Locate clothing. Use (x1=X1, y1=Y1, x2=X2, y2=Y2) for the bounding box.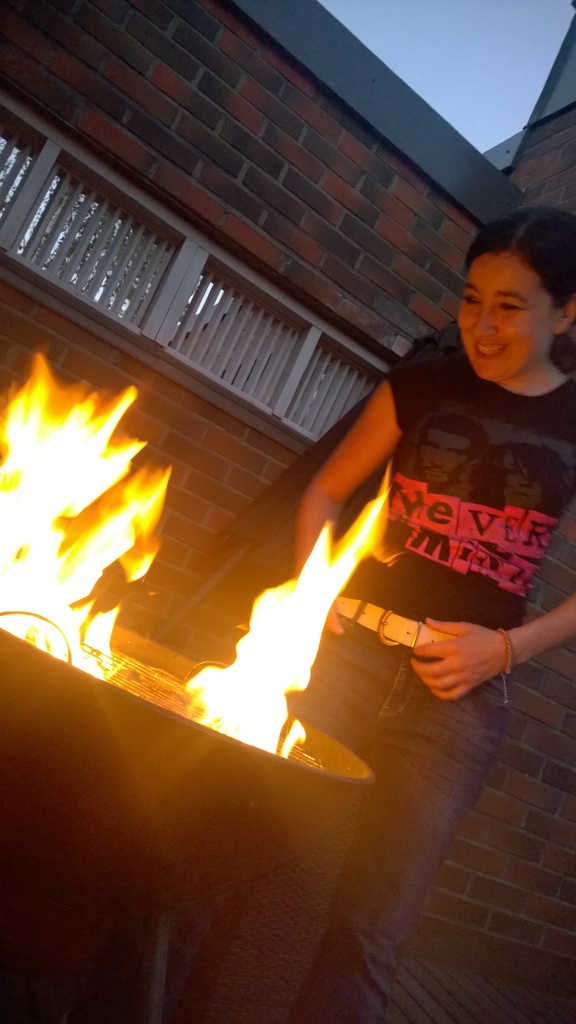
(x1=284, y1=313, x2=575, y2=1023).
